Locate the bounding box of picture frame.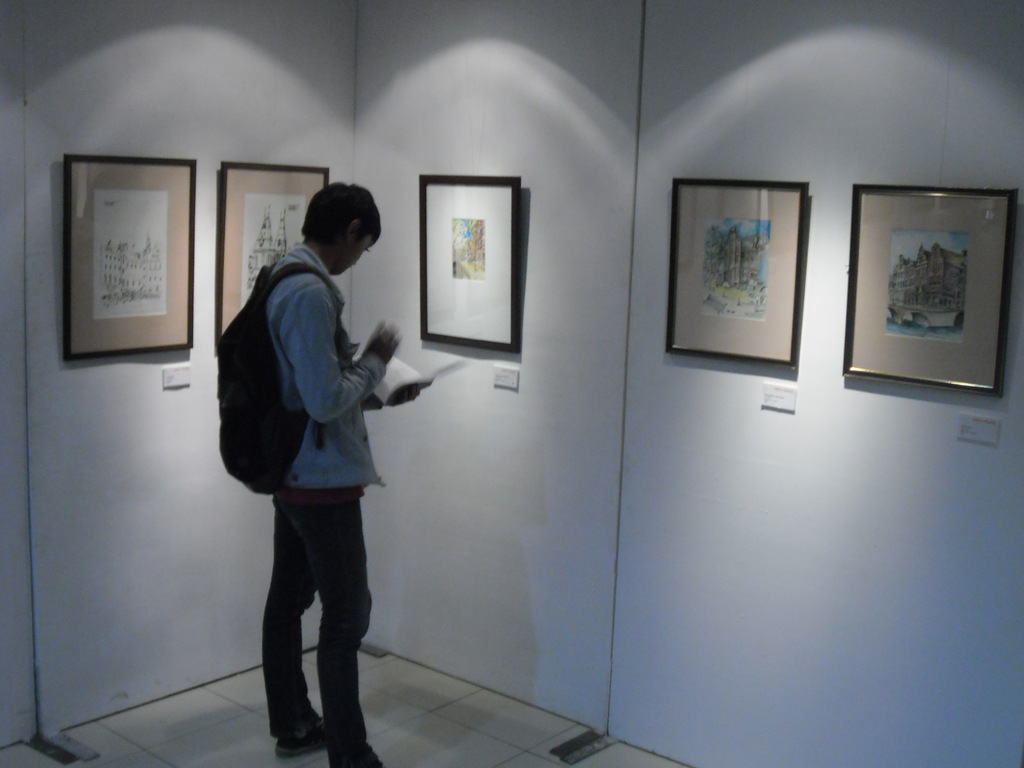
Bounding box: rect(64, 155, 194, 360).
